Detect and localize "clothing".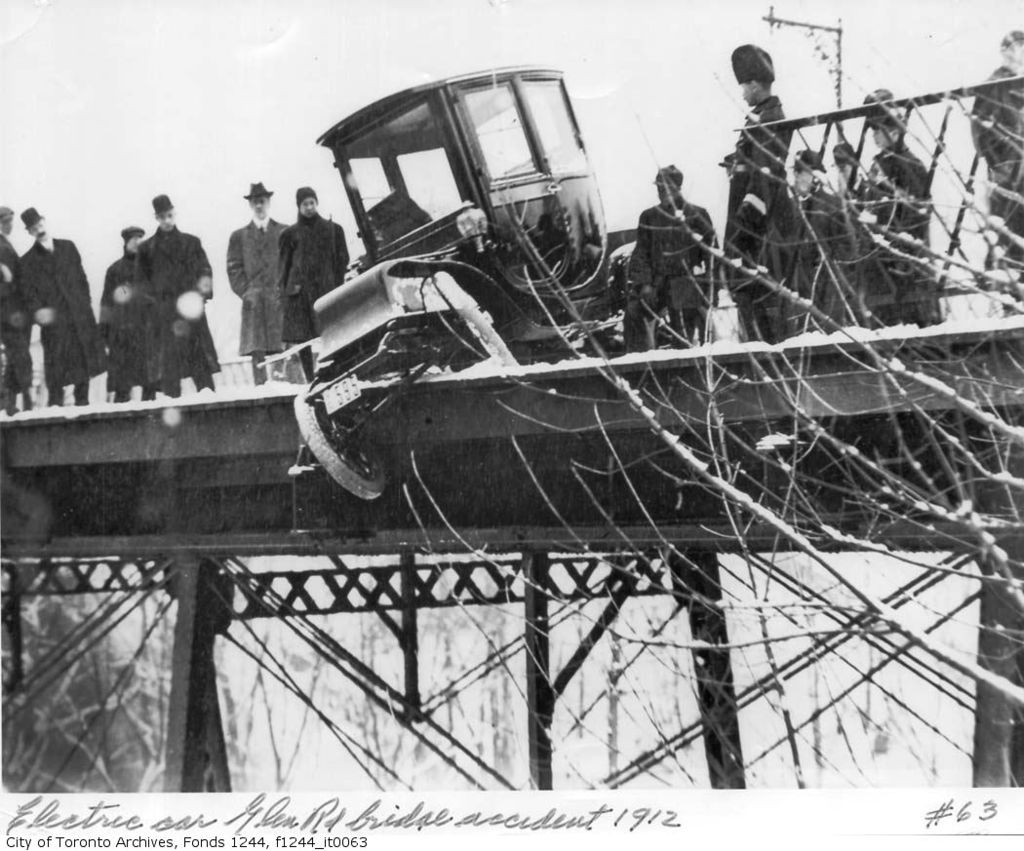
Localized at bbox=(95, 246, 145, 389).
